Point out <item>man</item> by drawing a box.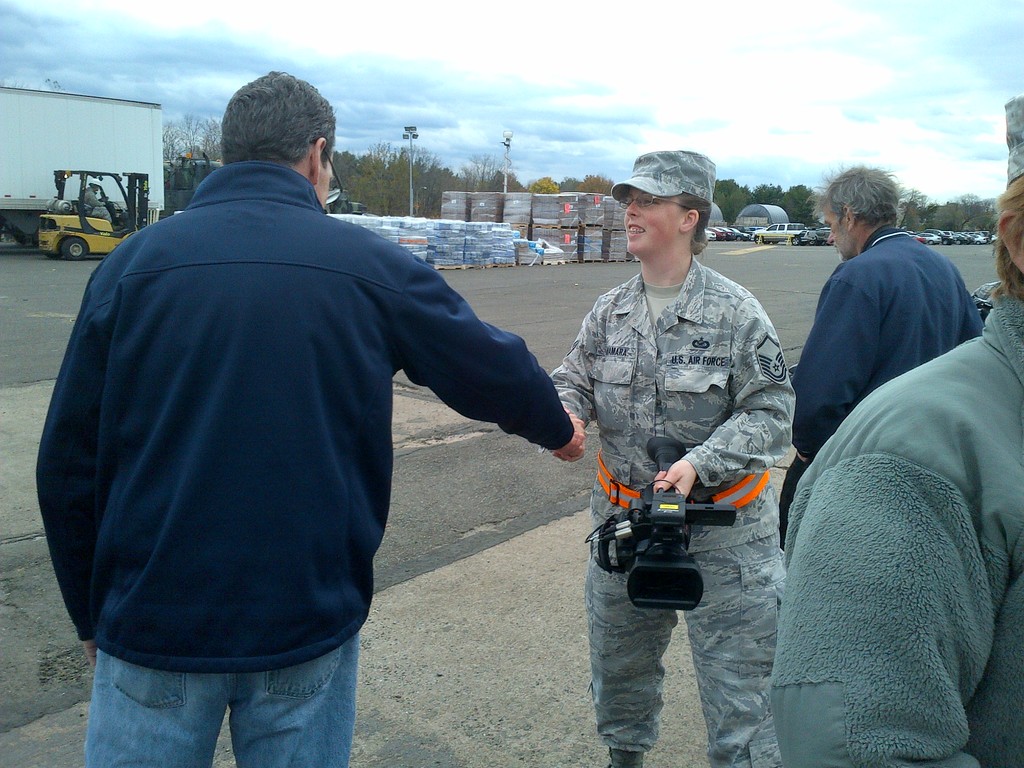
(774, 159, 983, 569).
